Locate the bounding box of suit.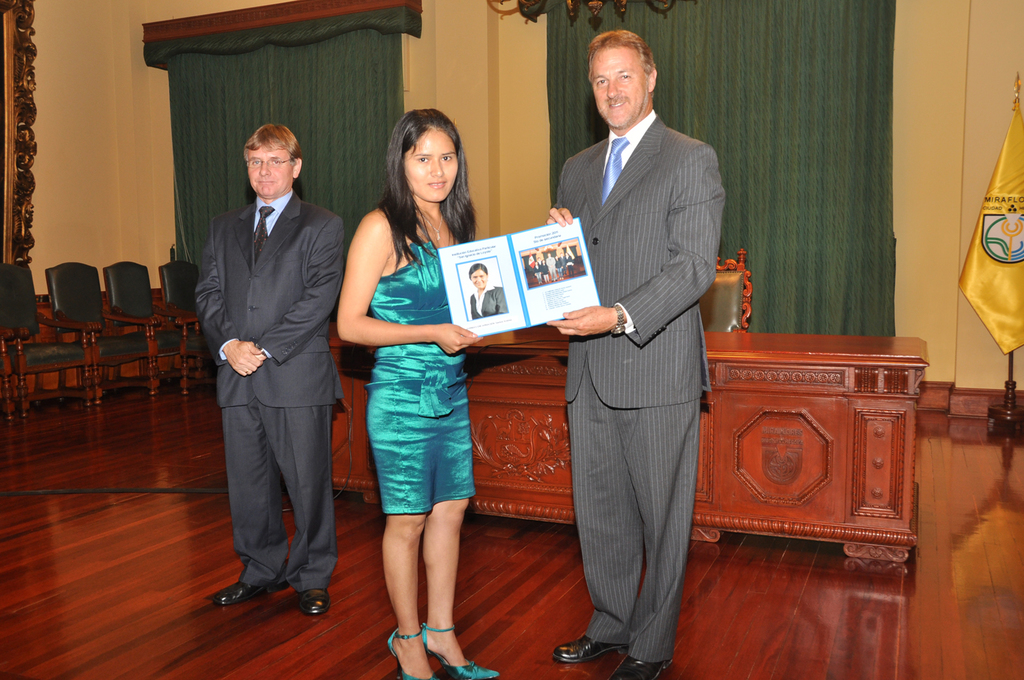
Bounding box: left=560, top=256, right=566, bottom=272.
